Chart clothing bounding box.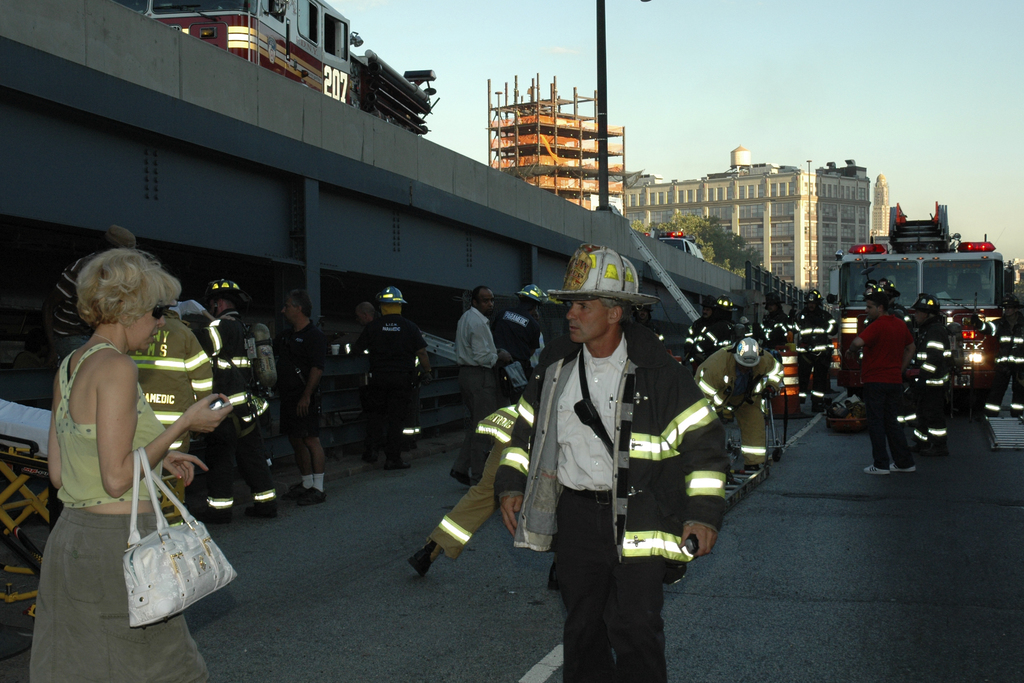
Charted: <box>850,309,913,467</box>.
